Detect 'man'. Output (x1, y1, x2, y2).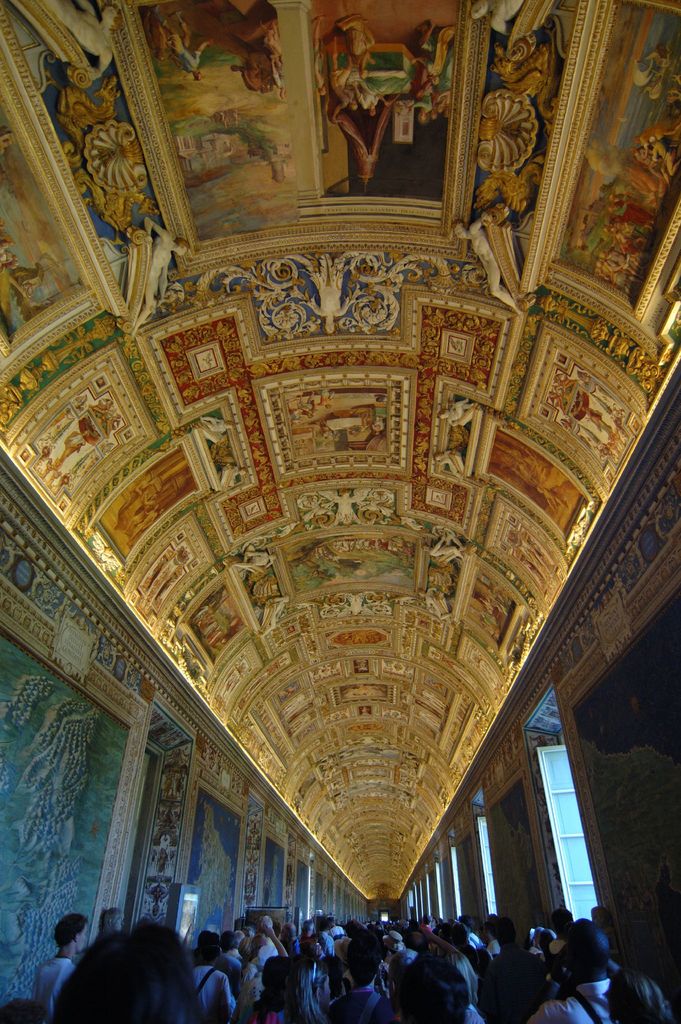
(123, 492, 156, 534).
